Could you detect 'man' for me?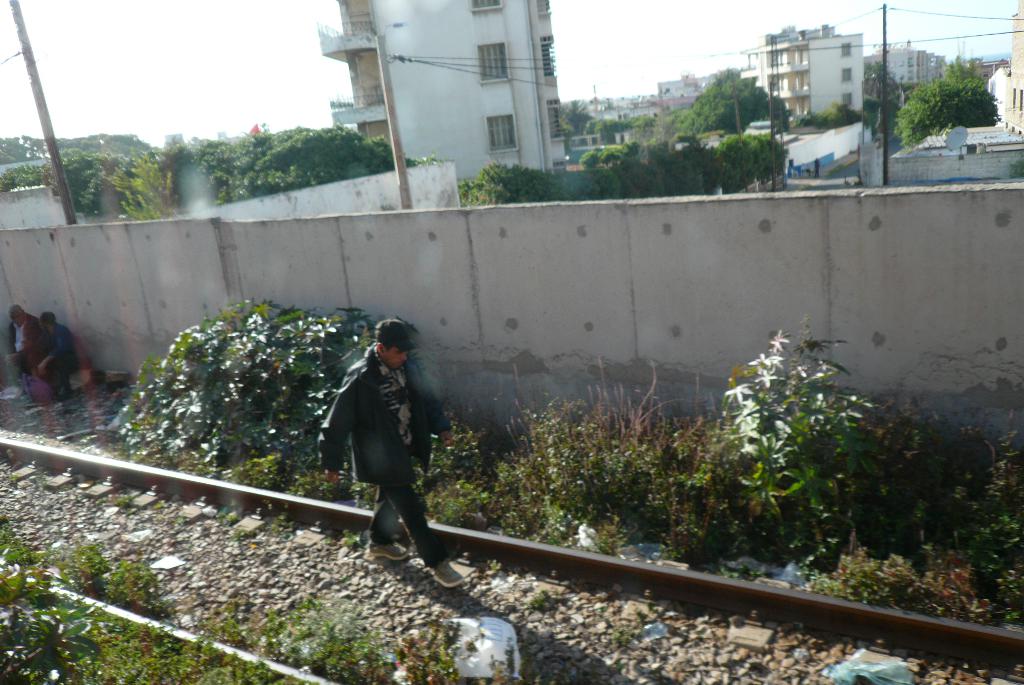
Detection result: bbox=[33, 307, 85, 400].
